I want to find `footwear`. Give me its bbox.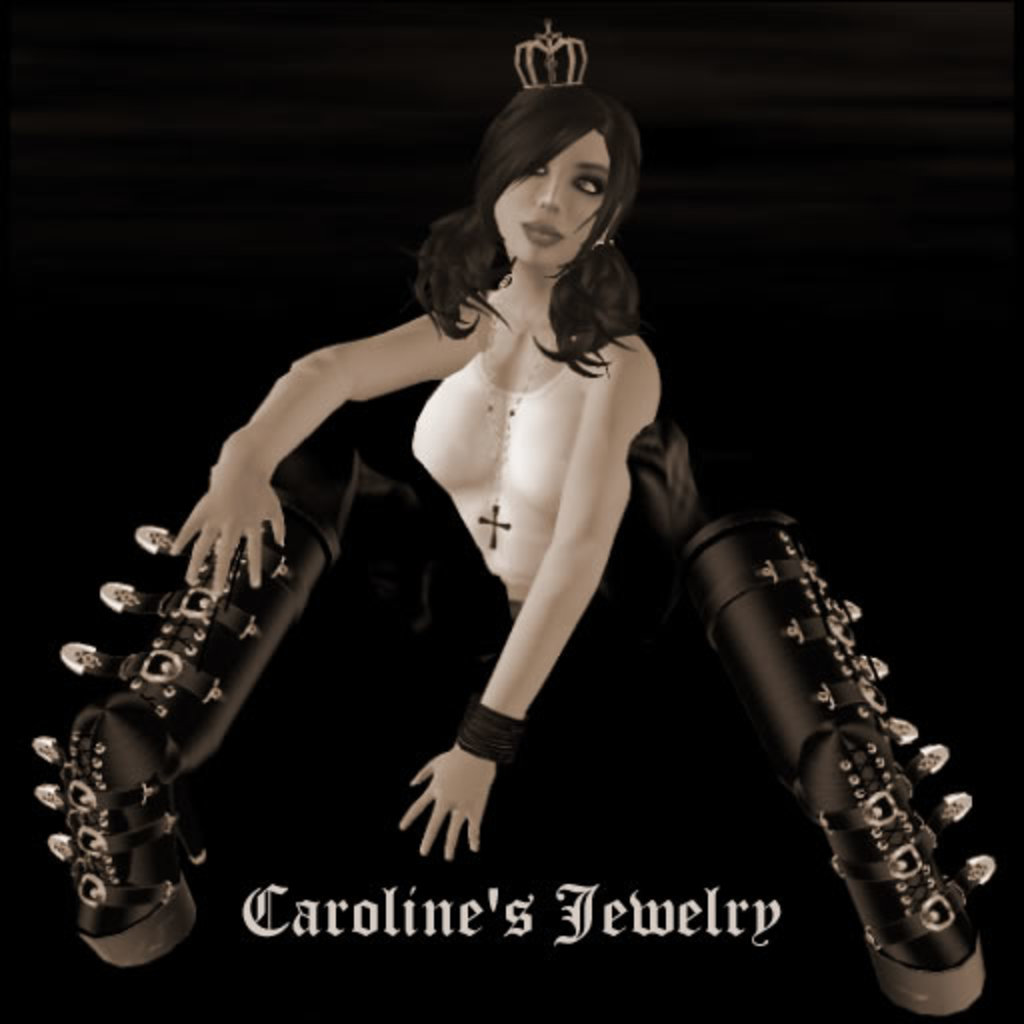
800/720/1012/1010.
